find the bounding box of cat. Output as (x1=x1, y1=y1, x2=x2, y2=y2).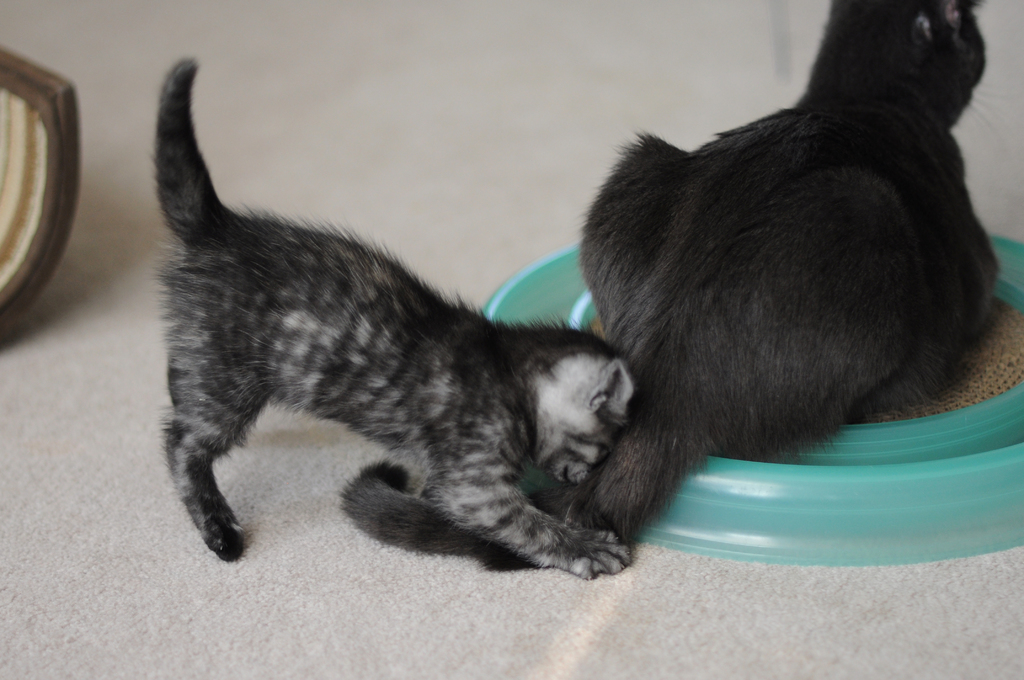
(x1=335, y1=0, x2=1004, y2=577).
